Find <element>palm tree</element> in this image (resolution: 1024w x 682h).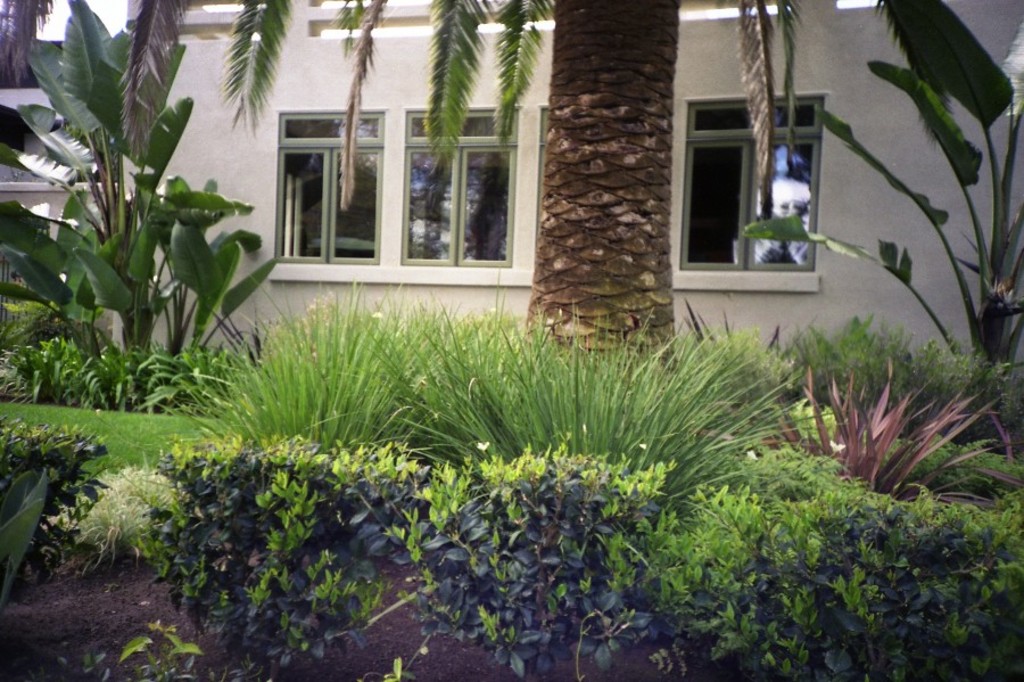
(18, 75, 234, 364).
